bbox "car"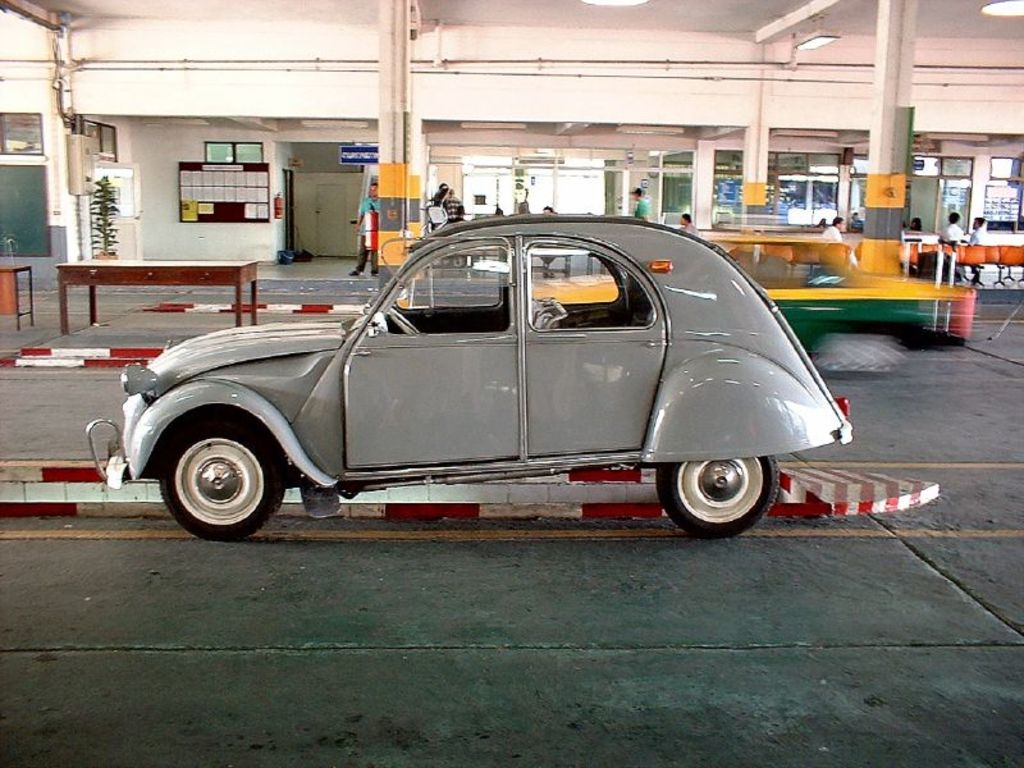
[x1=87, y1=214, x2=852, y2=541]
